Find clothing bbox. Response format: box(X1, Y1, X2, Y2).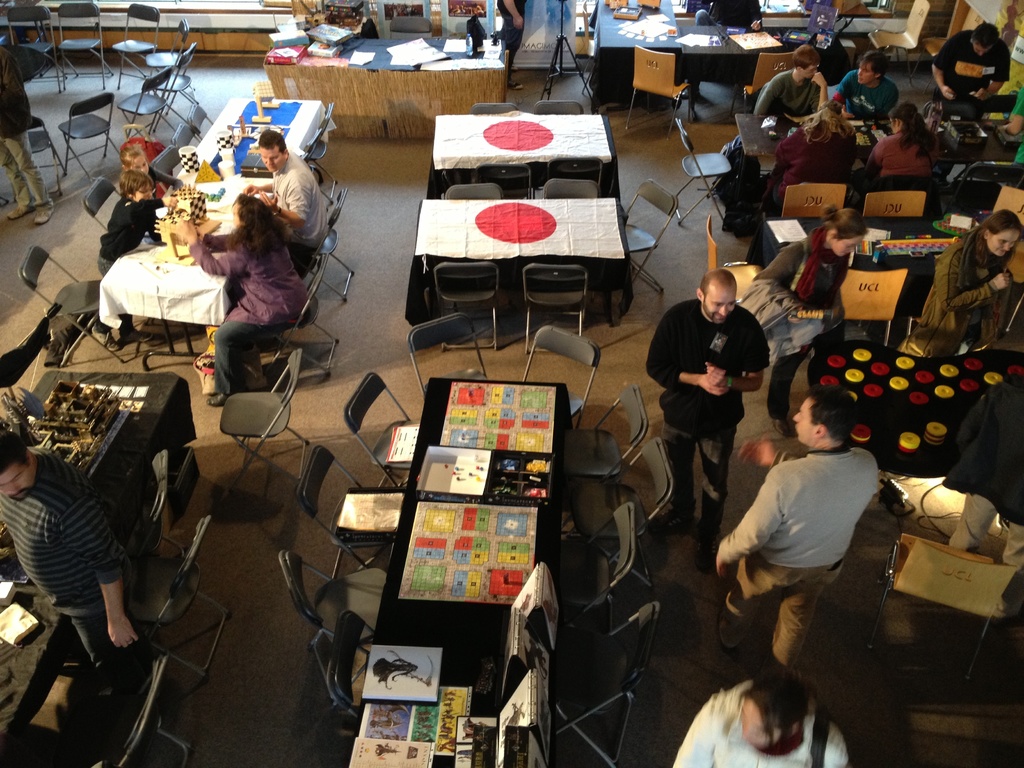
box(710, 0, 753, 20).
